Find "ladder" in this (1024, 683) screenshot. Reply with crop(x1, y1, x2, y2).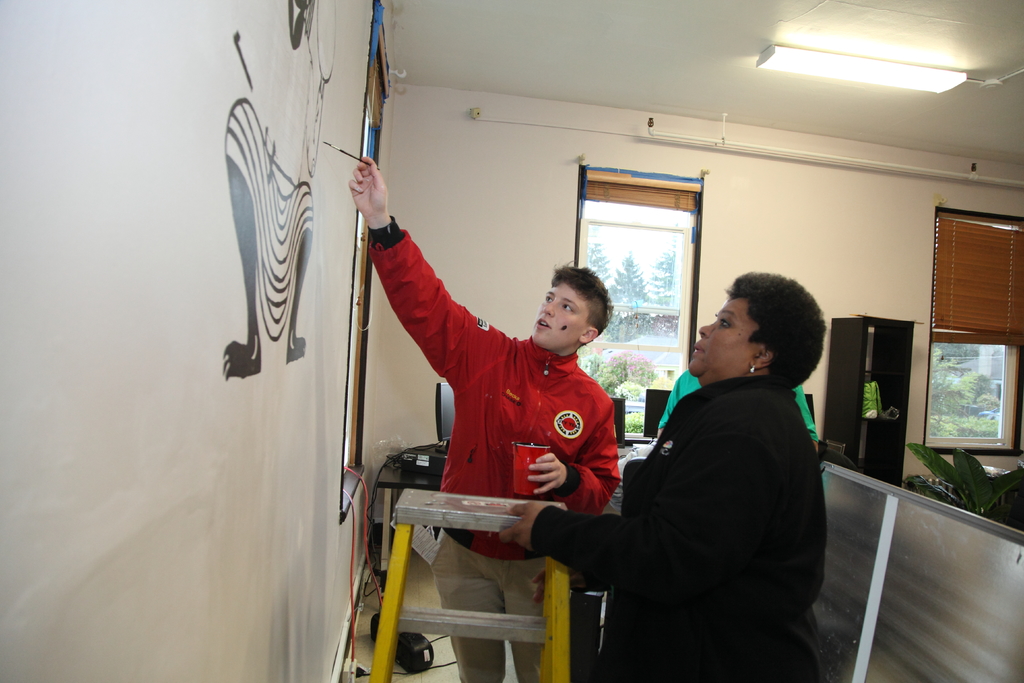
crop(370, 486, 571, 682).
